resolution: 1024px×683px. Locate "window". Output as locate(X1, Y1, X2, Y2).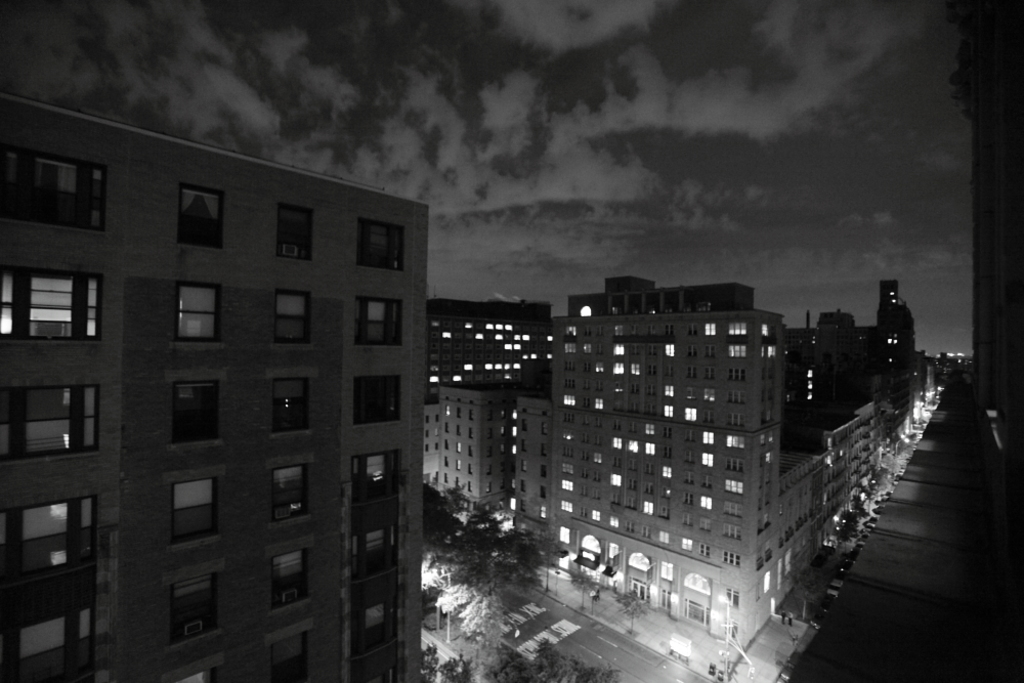
locate(352, 295, 406, 343).
